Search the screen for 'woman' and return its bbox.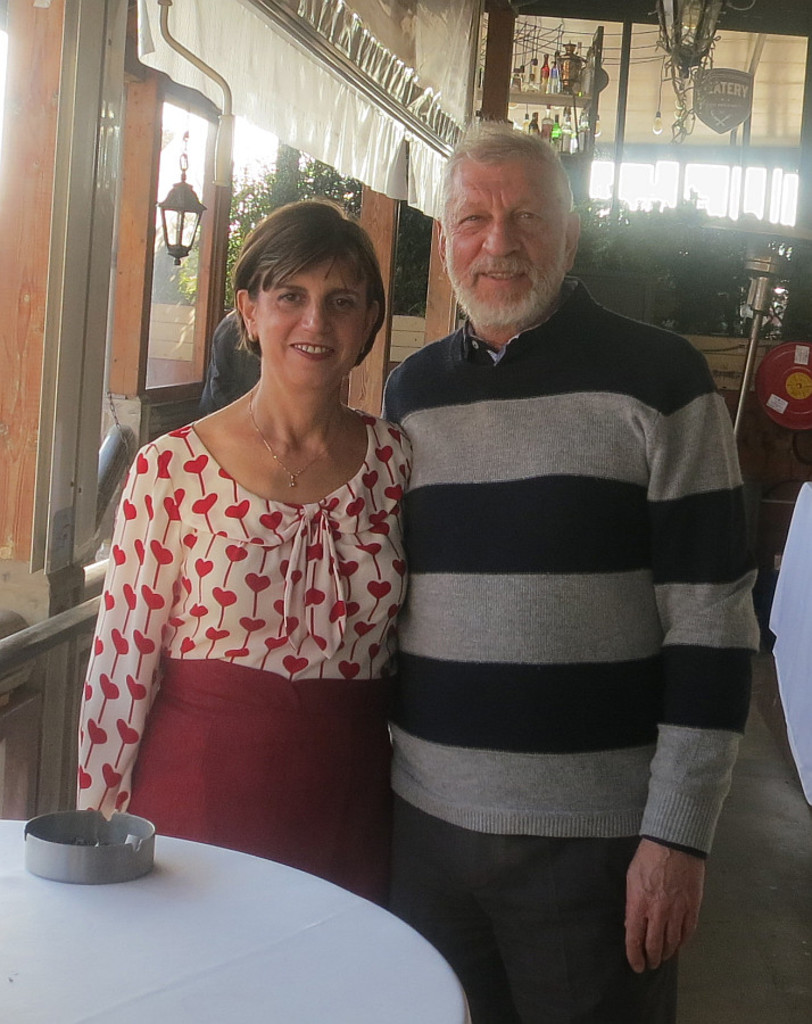
Found: region(52, 203, 433, 910).
